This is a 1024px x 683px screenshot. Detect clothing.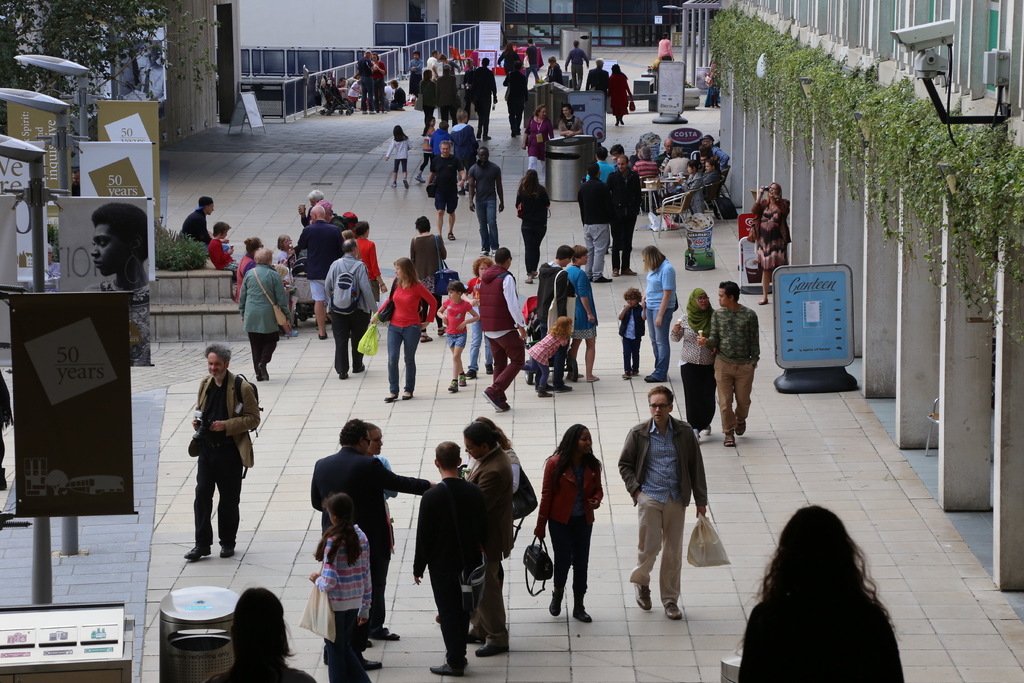
<bbox>209, 661, 314, 682</bbox>.
